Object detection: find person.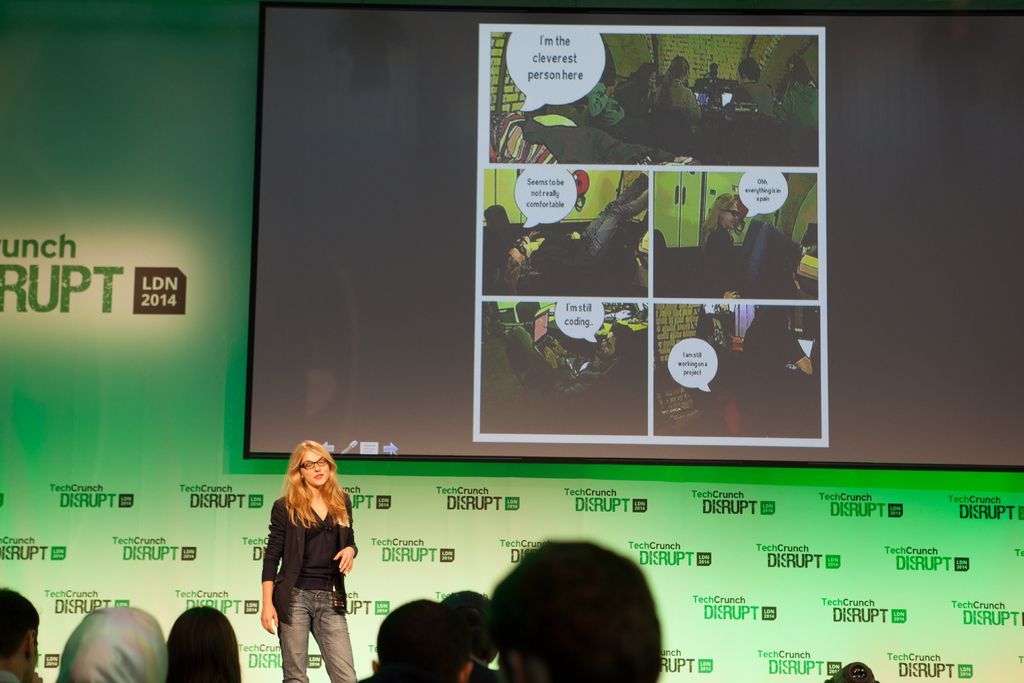
726/56/774/115.
